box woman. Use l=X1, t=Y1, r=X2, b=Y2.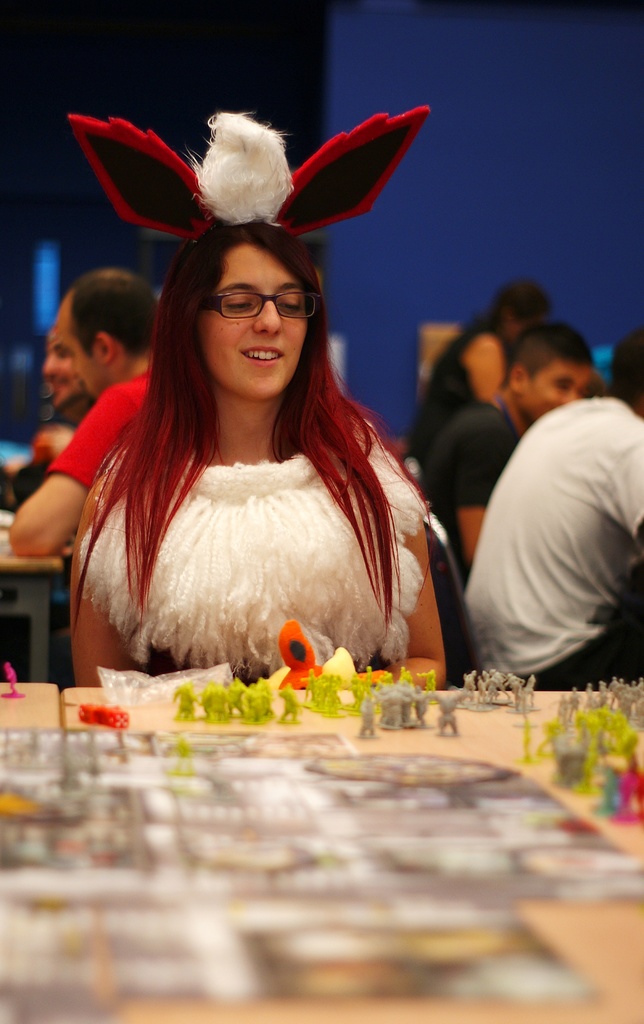
l=21, t=168, r=473, b=739.
